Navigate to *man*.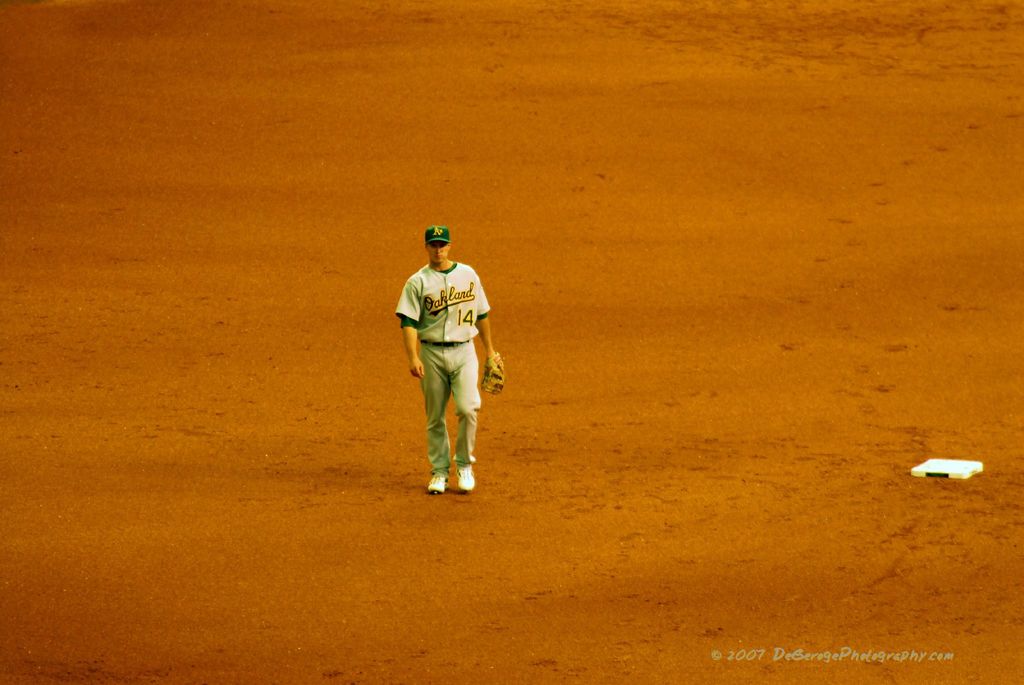
Navigation target: region(401, 222, 499, 520).
